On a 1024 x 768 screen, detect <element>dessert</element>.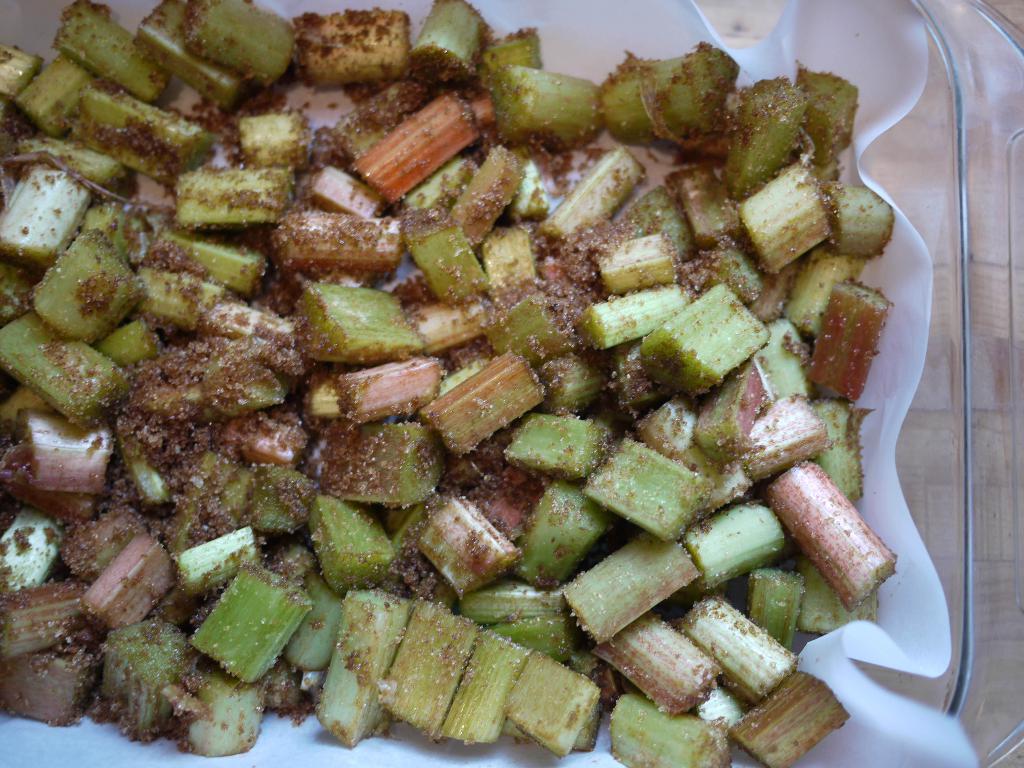
bbox=(798, 572, 861, 632).
